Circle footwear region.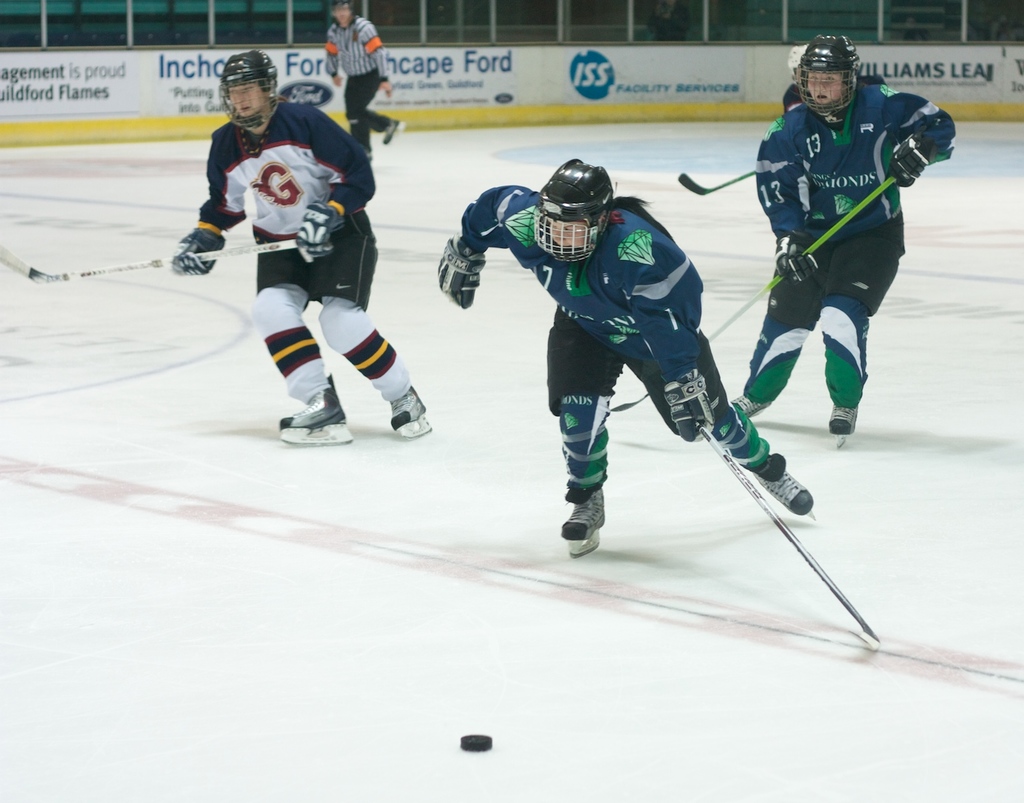
Region: Rect(388, 388, 431, 438).
